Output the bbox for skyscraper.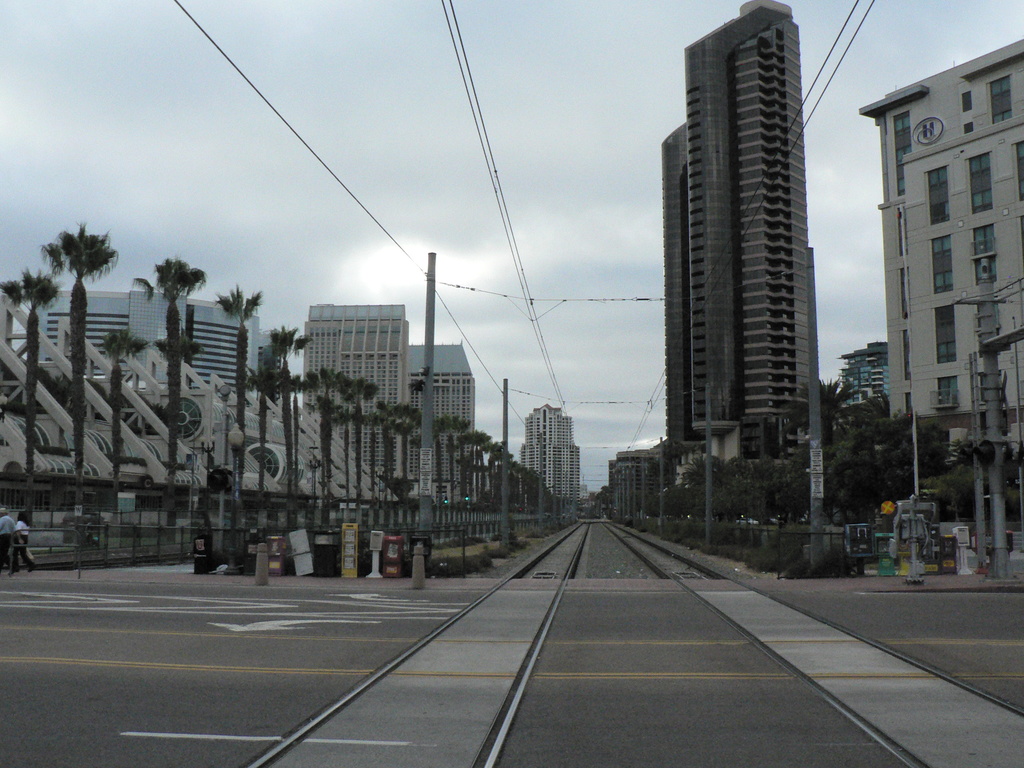
locate(640, 3, 849, 520).
